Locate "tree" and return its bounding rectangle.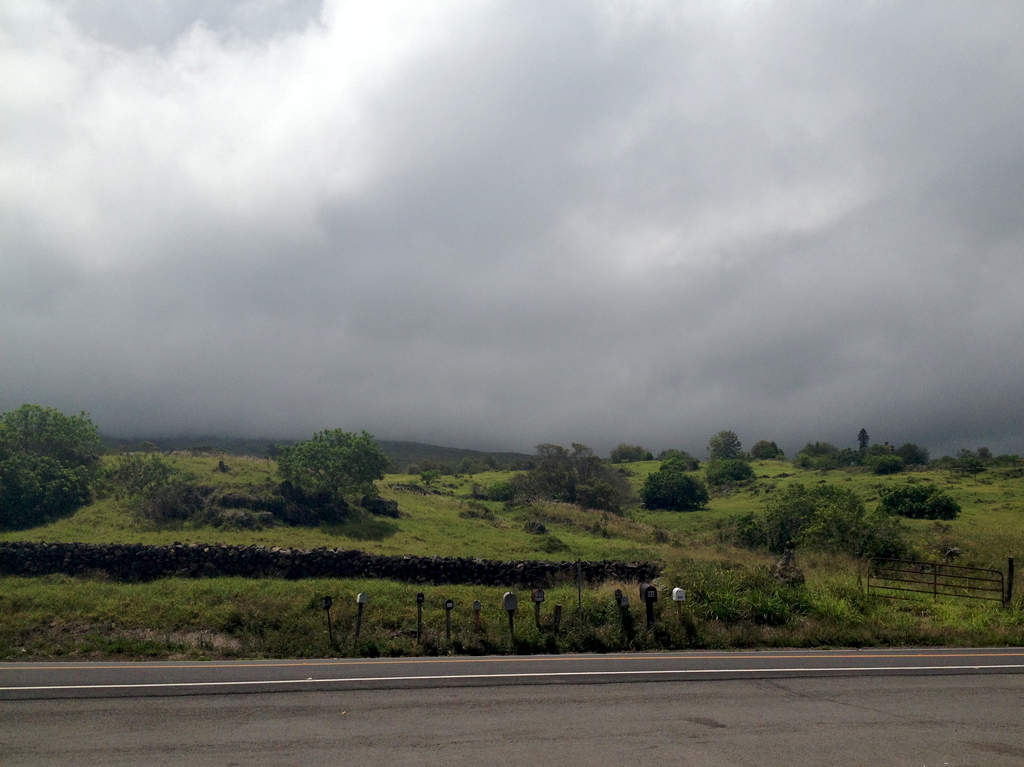
[705, 429, 743, 457].
